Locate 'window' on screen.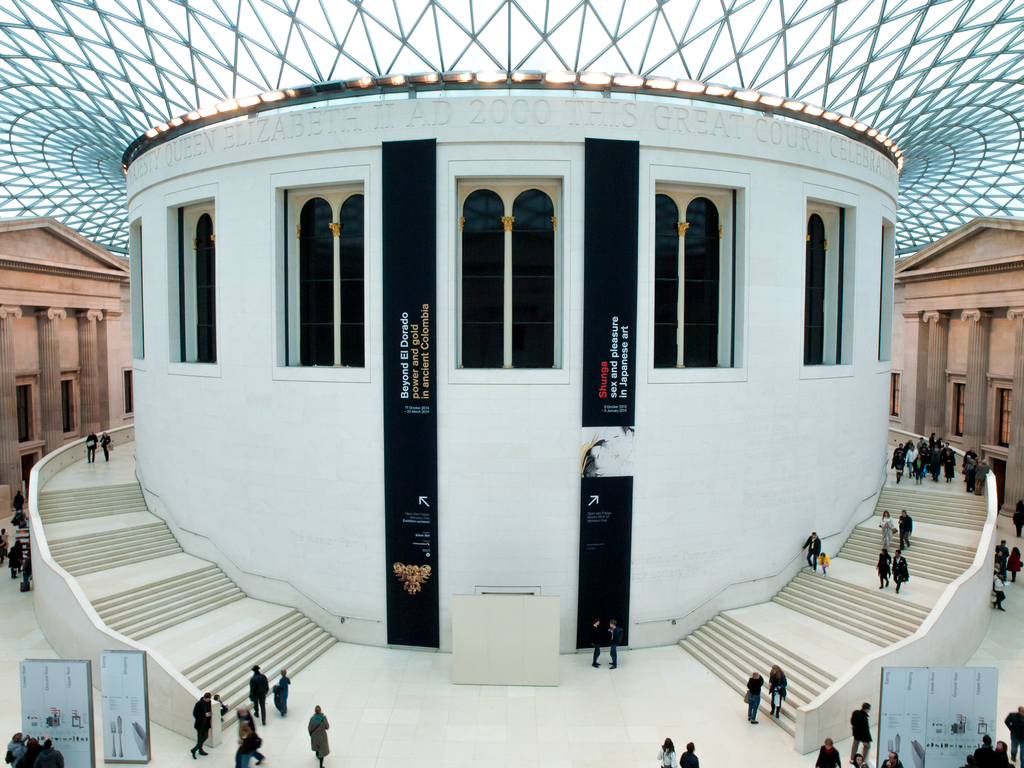
On screen at bbox(448, 161, 572, 385).
